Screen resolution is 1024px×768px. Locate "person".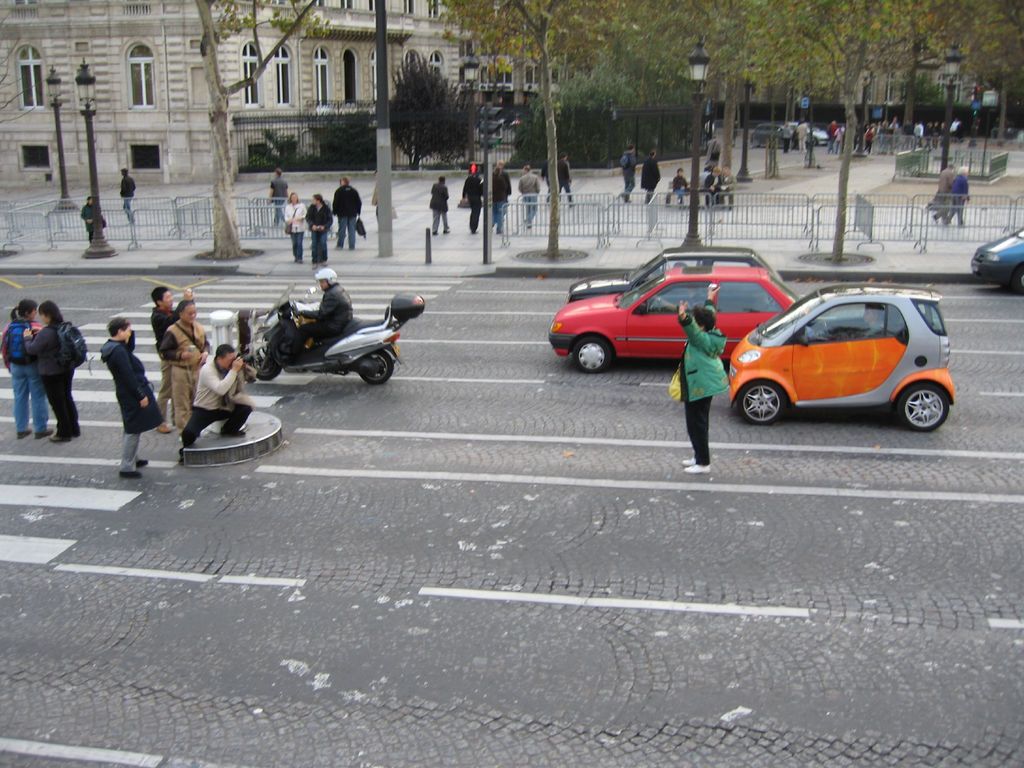
x1=488 y1=166 x2=511 y2=229.
